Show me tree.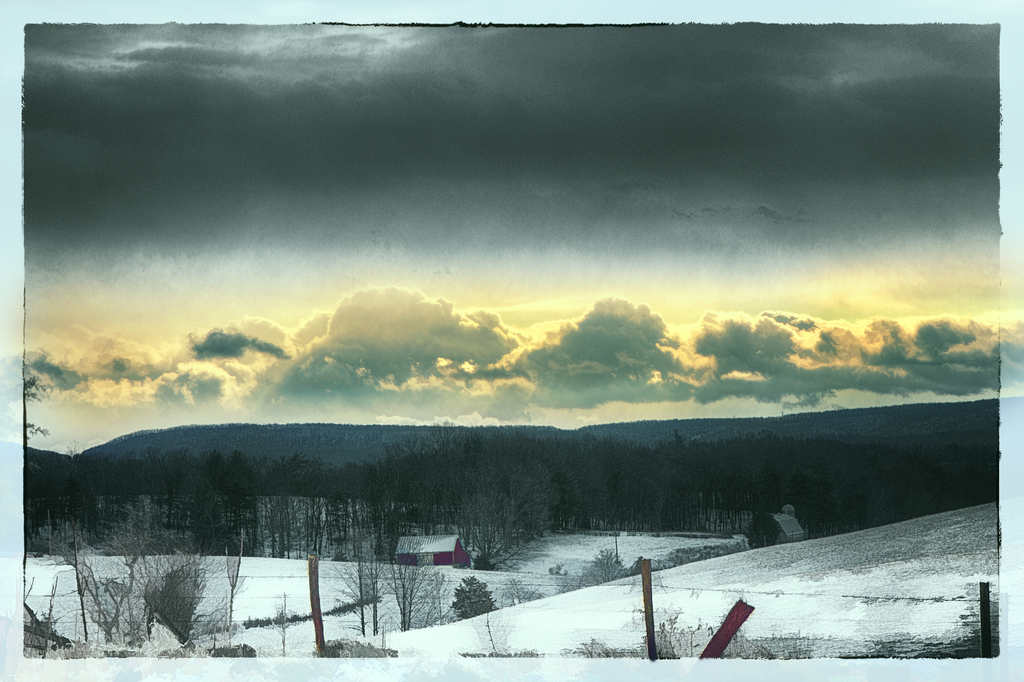
tree is here: (452, 573, 495, 624).
